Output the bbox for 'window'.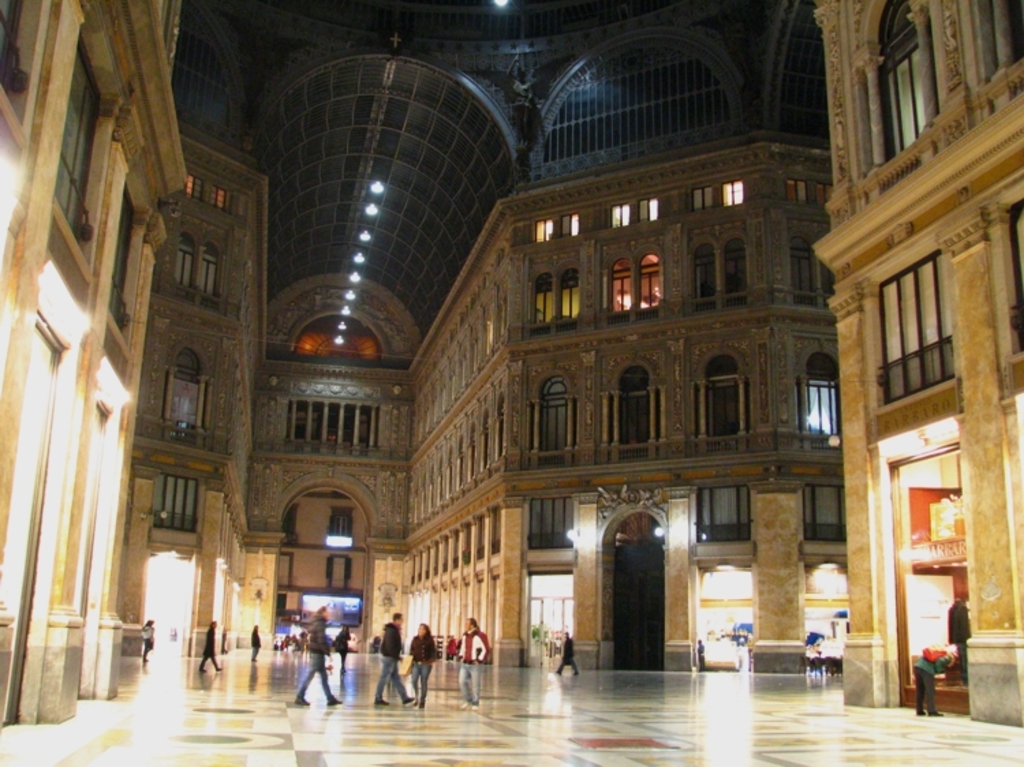
bbox=(156, 476, 202, 534).
